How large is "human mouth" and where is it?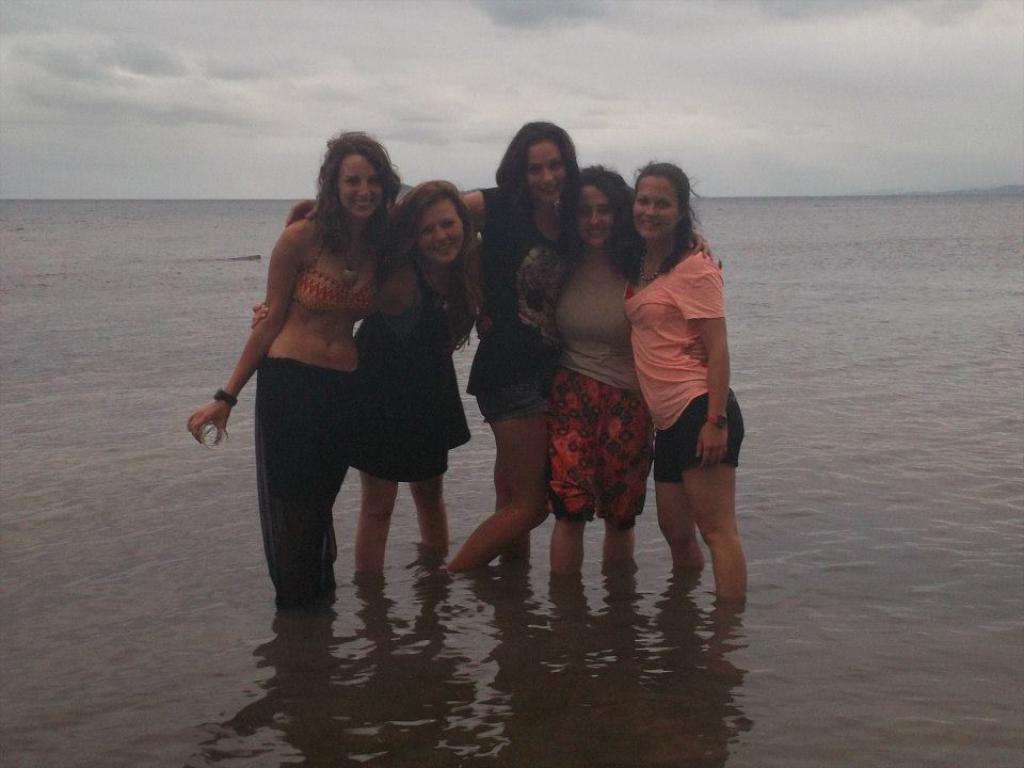
Bounding box: select_region(539, 189, 556, 192).
